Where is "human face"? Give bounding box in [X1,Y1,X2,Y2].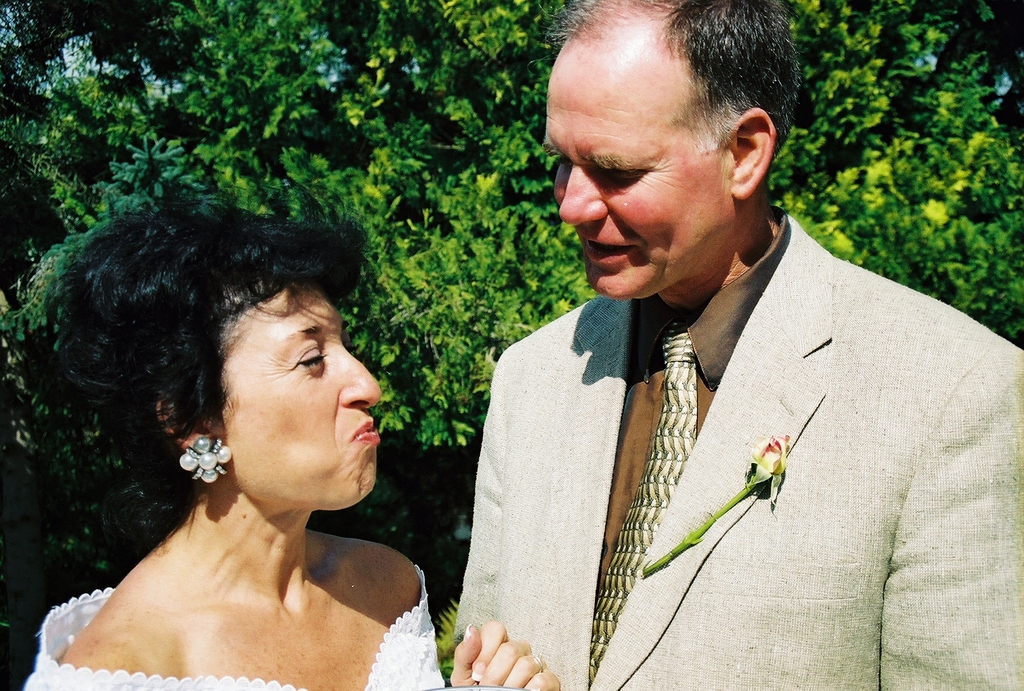
[543,44,744,303].
